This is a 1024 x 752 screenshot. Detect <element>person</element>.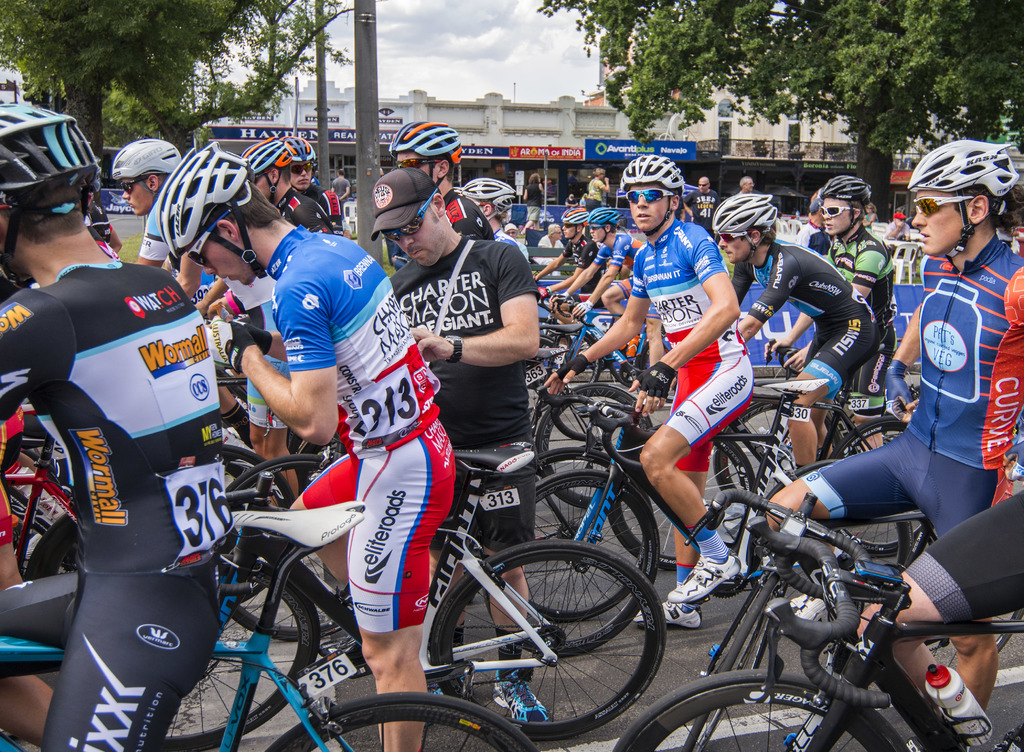
x1=829 y1=175 x2=893 y2=396.
